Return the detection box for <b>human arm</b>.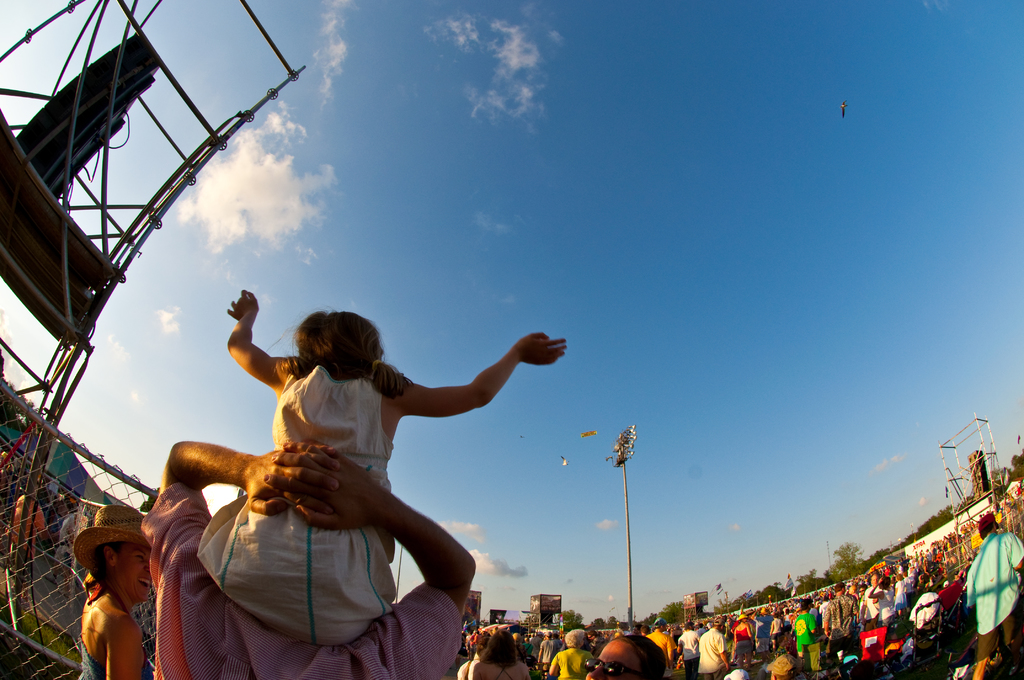
{"x1": 268, "y1": 434, "x2": 480, "y2": 679}.
